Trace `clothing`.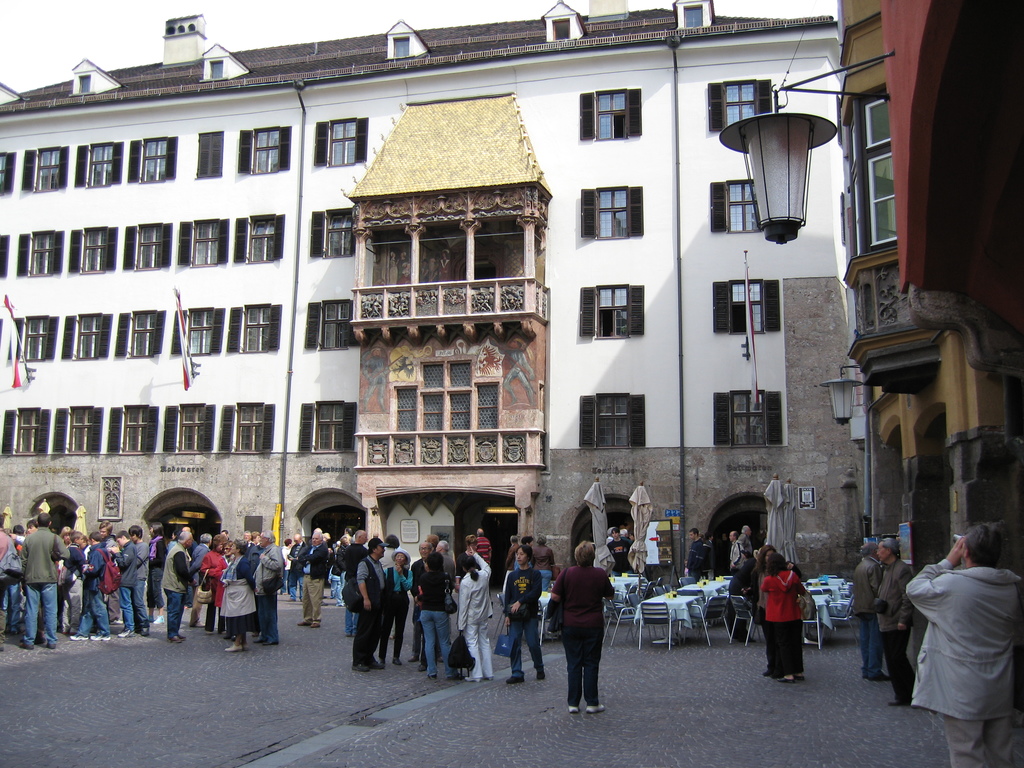
Traced to box=[706, 540, 712, 566].
